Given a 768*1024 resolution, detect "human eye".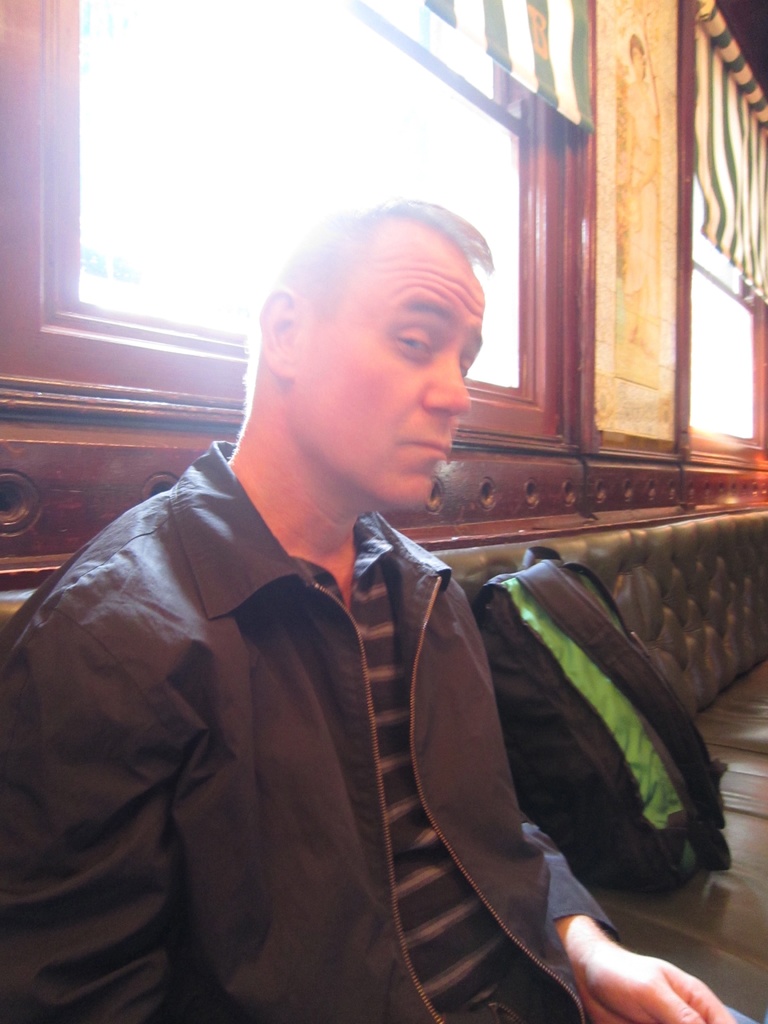
455,352,474,382.
